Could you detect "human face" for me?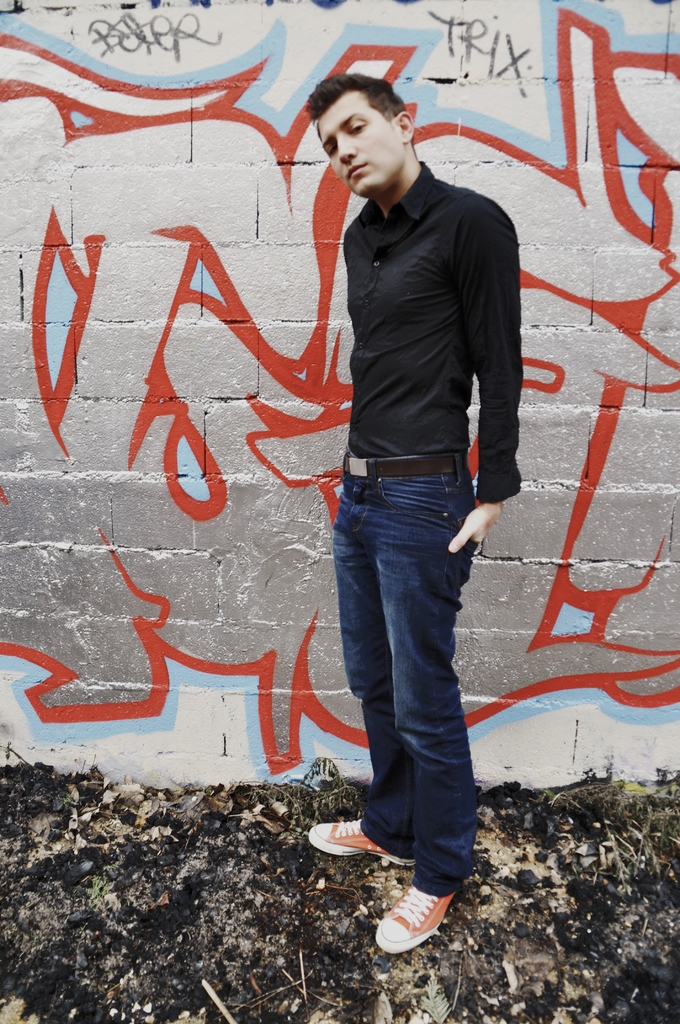
Detection result: 312/95/403/193.
